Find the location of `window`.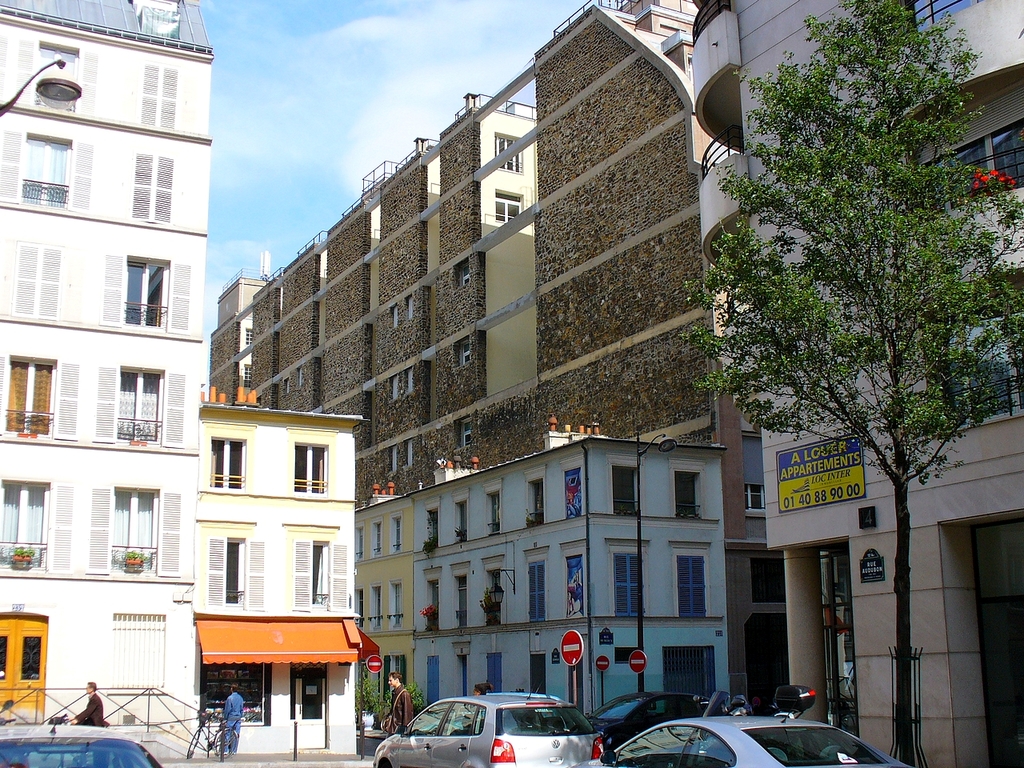
Location: <bbox>105, 611, 161, 693</bbox>.
